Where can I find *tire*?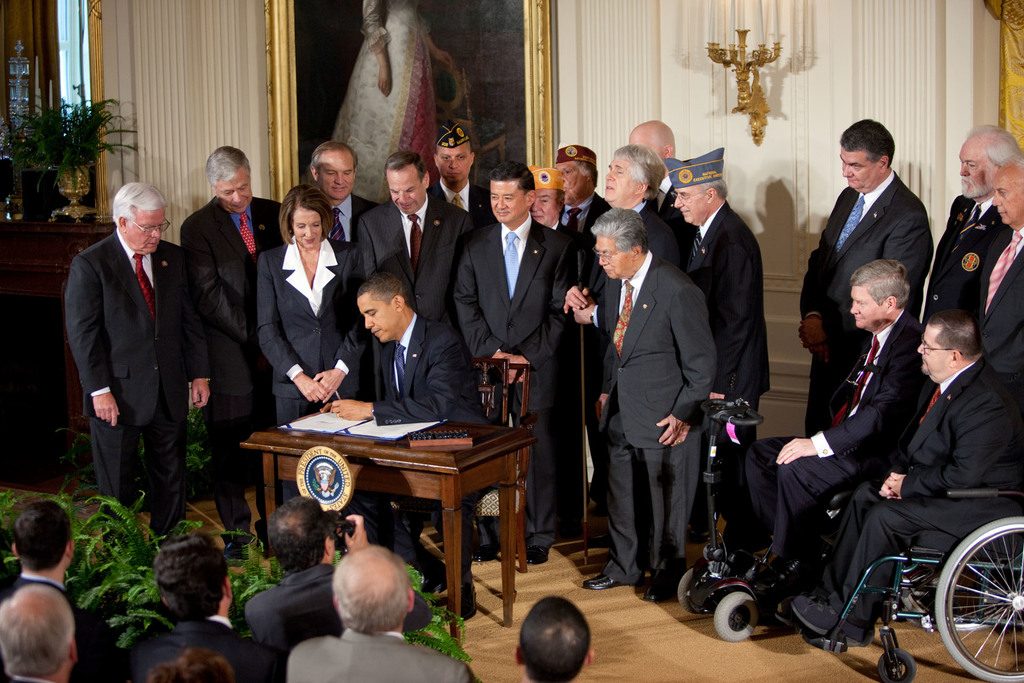
You can find it at BBox(879, 648, 915, 682).
